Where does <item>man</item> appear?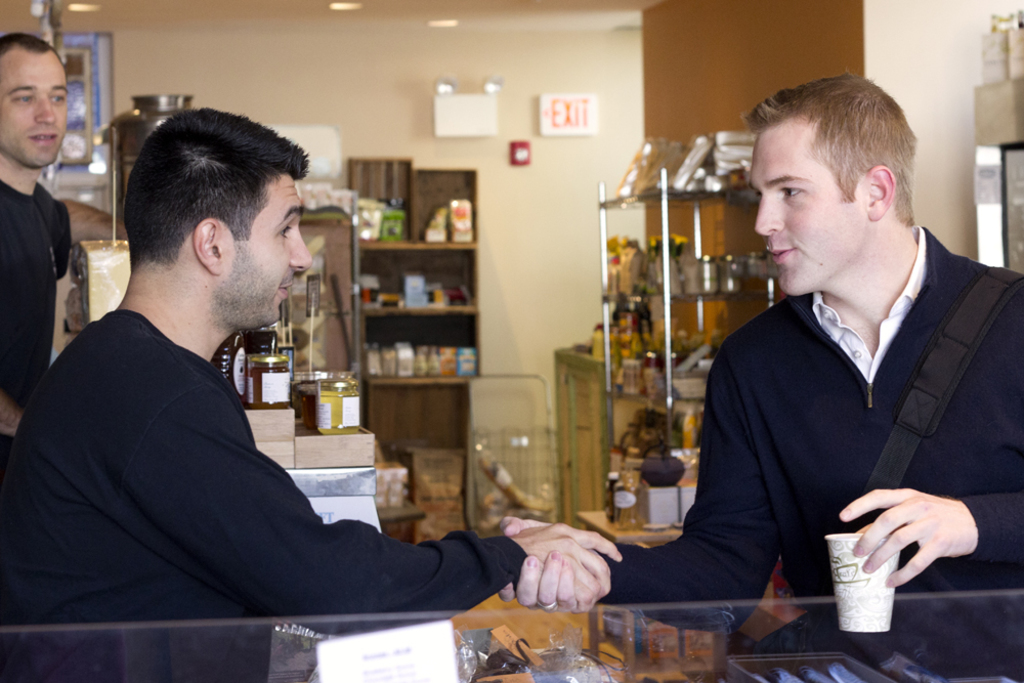
Appears at crop(493, 71, 1023, 677).
